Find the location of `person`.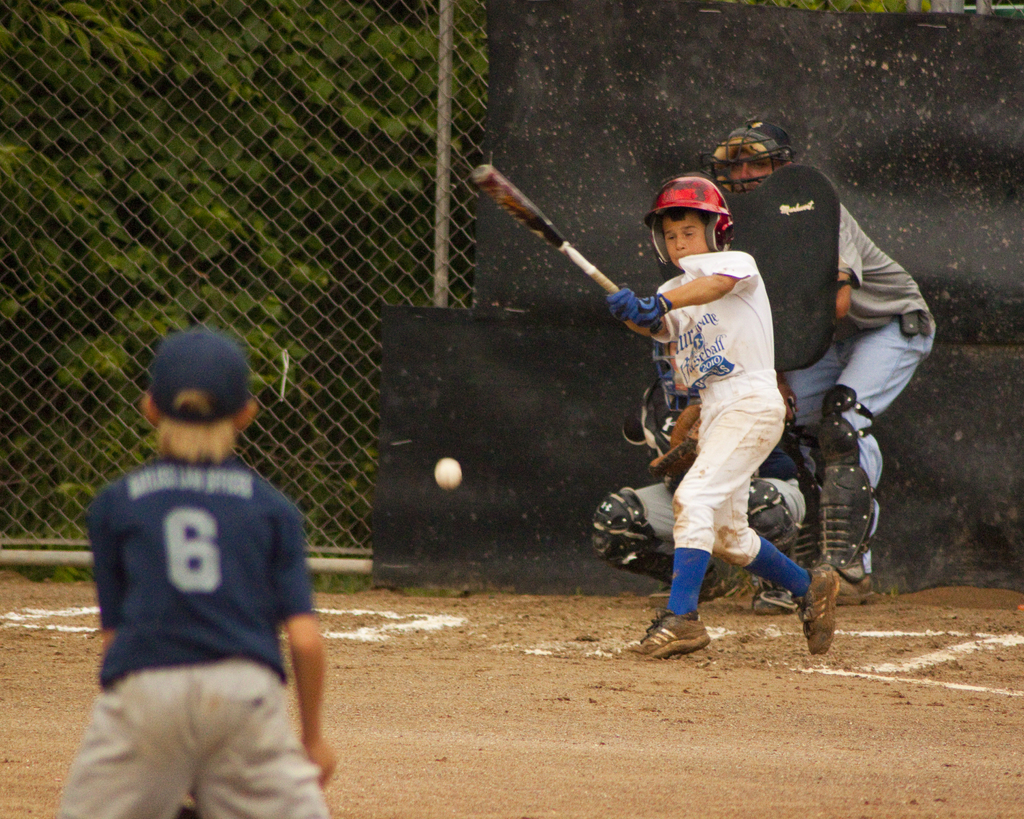
Location: {"left": 56, "top": 328, "right": 334, "bottom": 818}.
